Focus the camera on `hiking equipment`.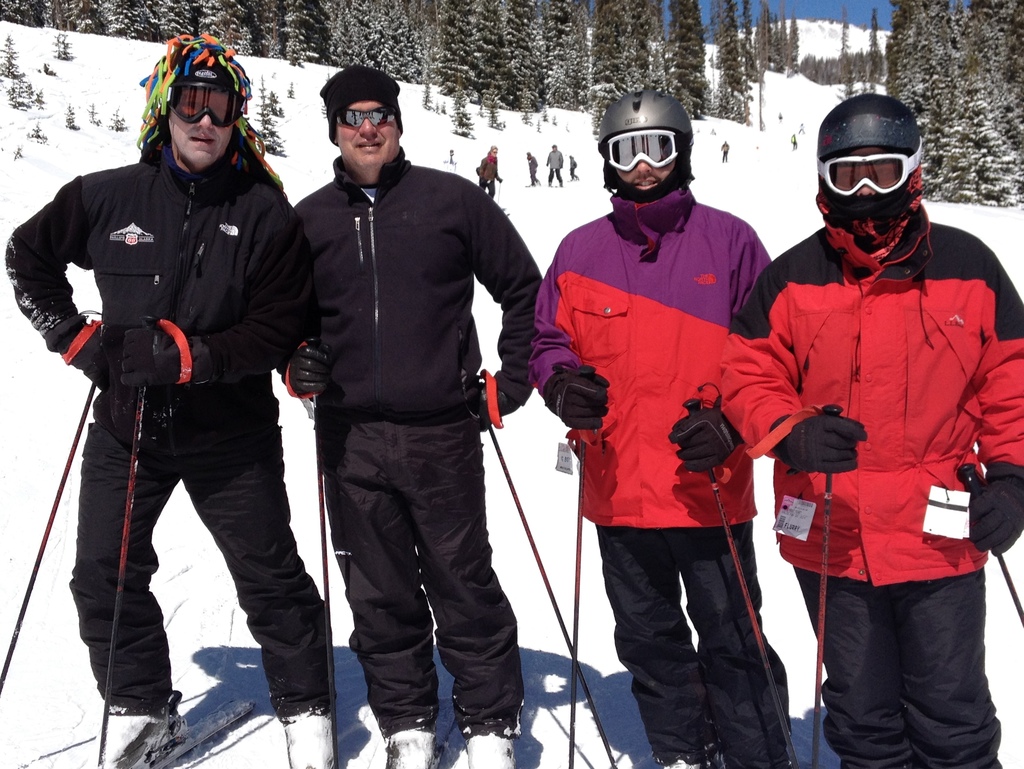
Focus region: 683/398/802/768.
